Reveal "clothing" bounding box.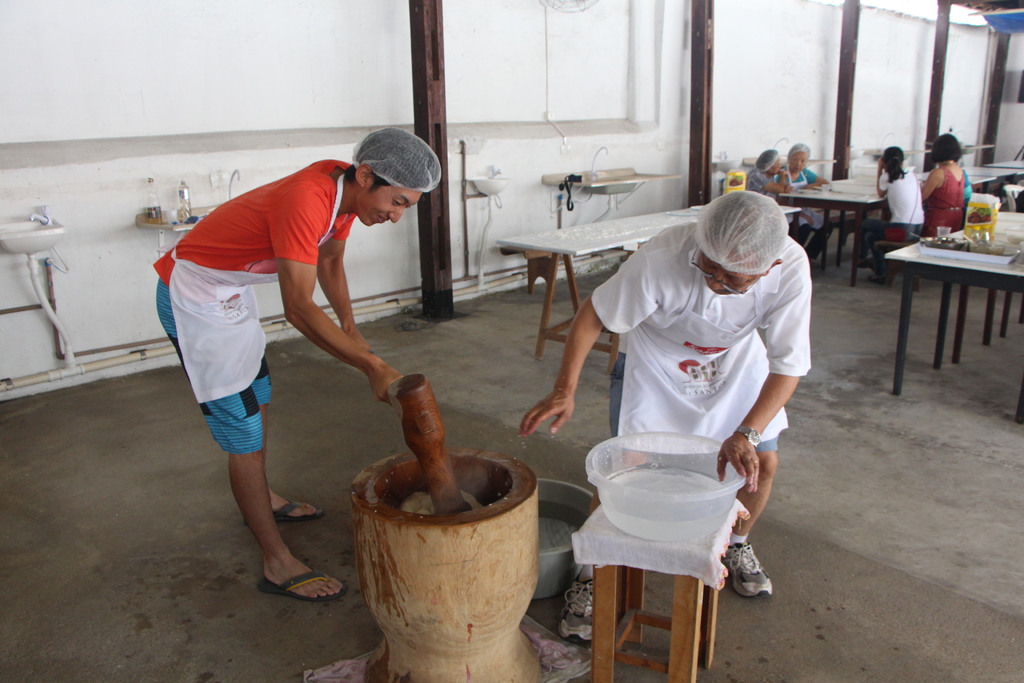
Revealed: <region>584, 208, 809, 478</region>.
